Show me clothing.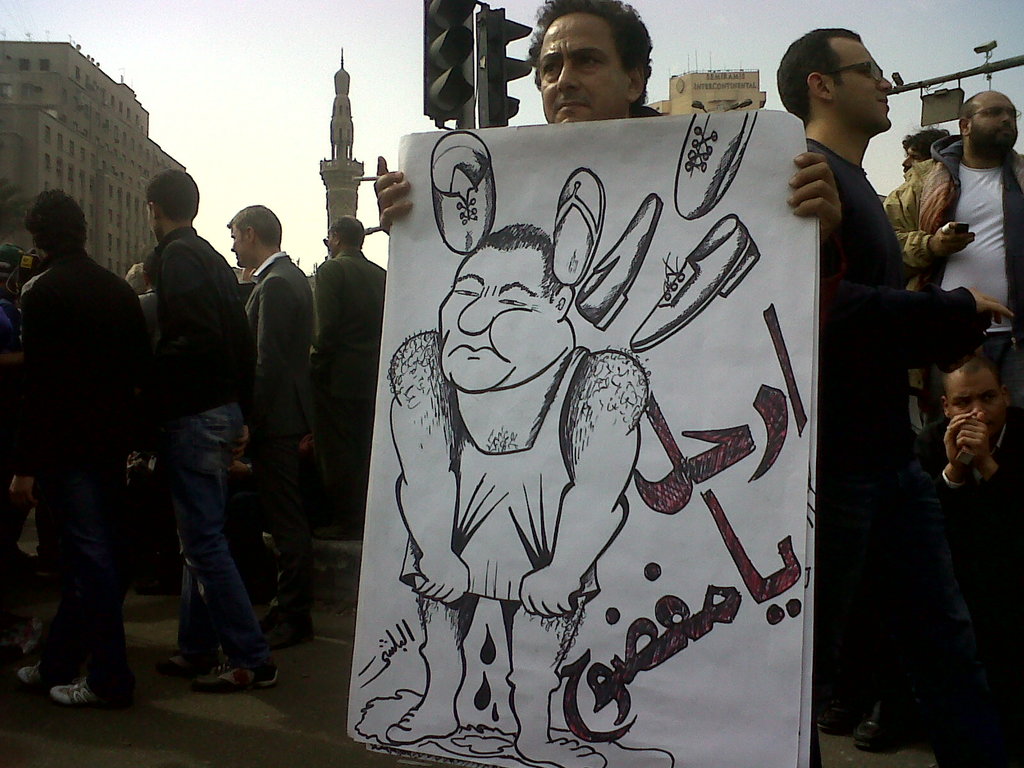
clothing is here: 392,335,602,602.
